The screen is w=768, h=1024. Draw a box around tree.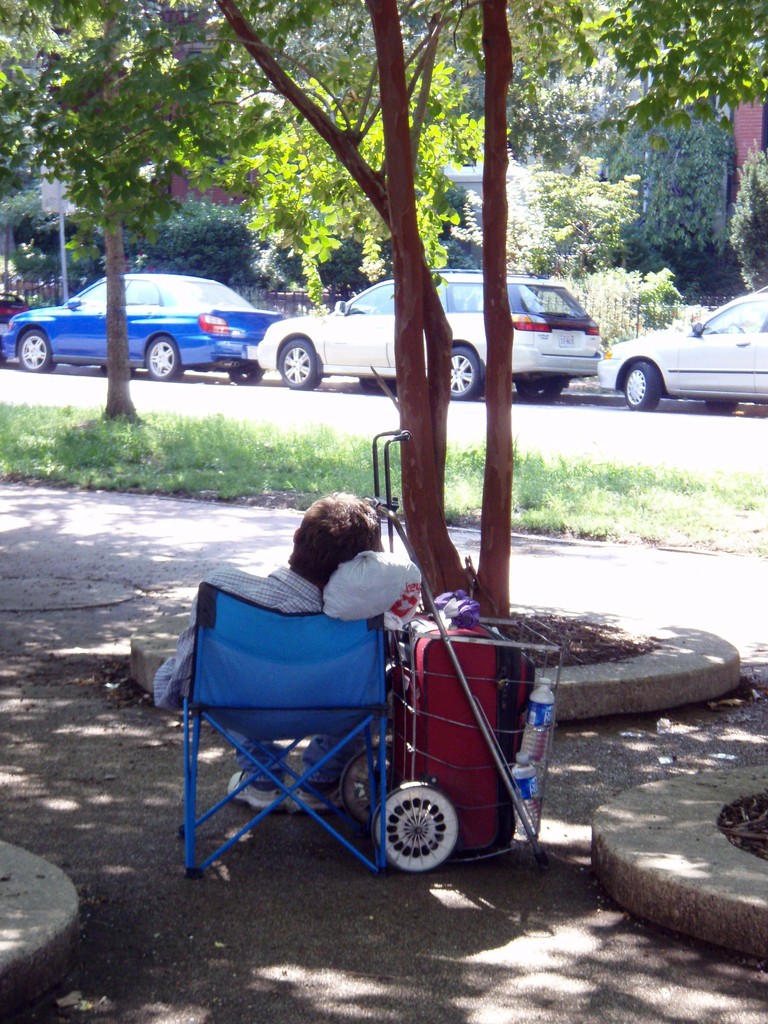
[577, 269, 680, 339].
